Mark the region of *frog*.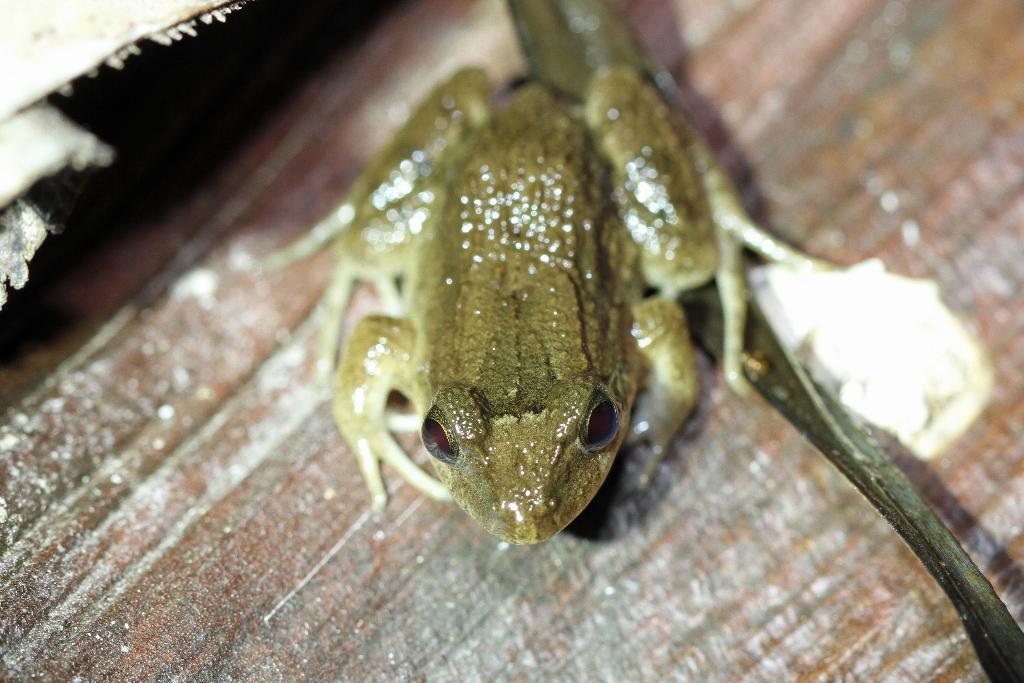
Region: (left=255, top=63, right=844, bottom=547).
